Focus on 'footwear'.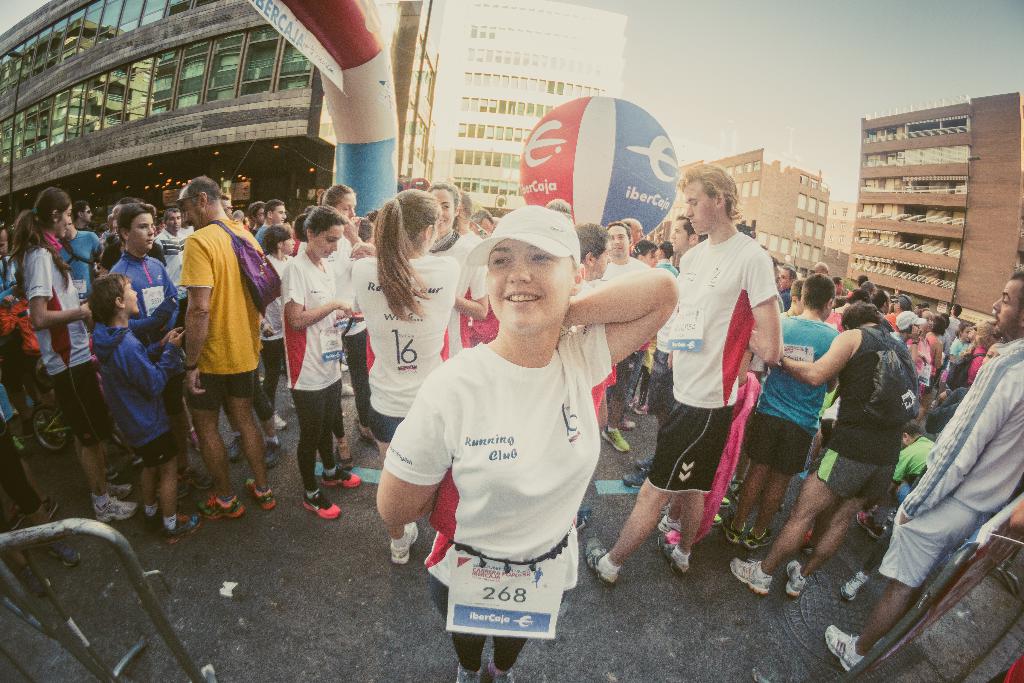
Focused at region(144, 502, 169, 538).
